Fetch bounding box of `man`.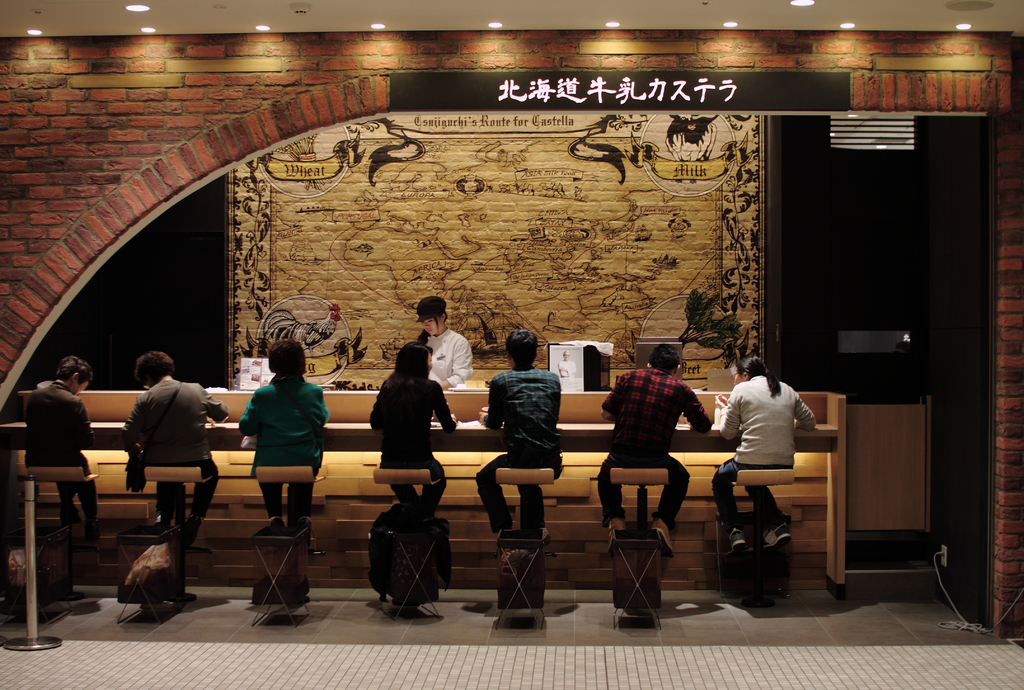
Bbox: <bbox>595, 343, 715, 555</bbox>.
